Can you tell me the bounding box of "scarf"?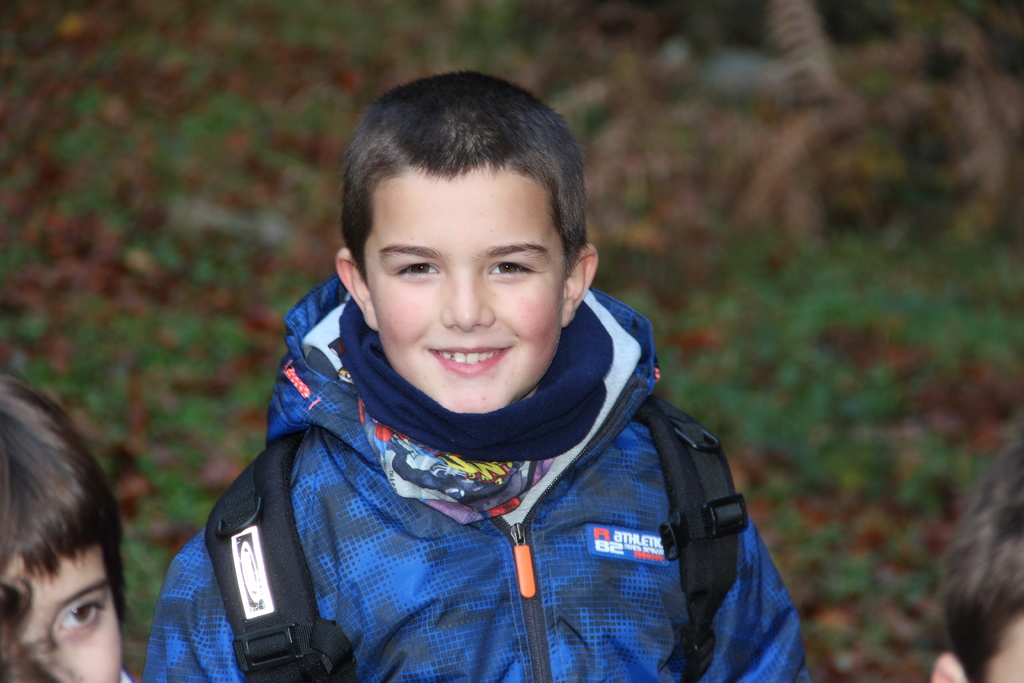
rect(335, 290, 621, 524).
